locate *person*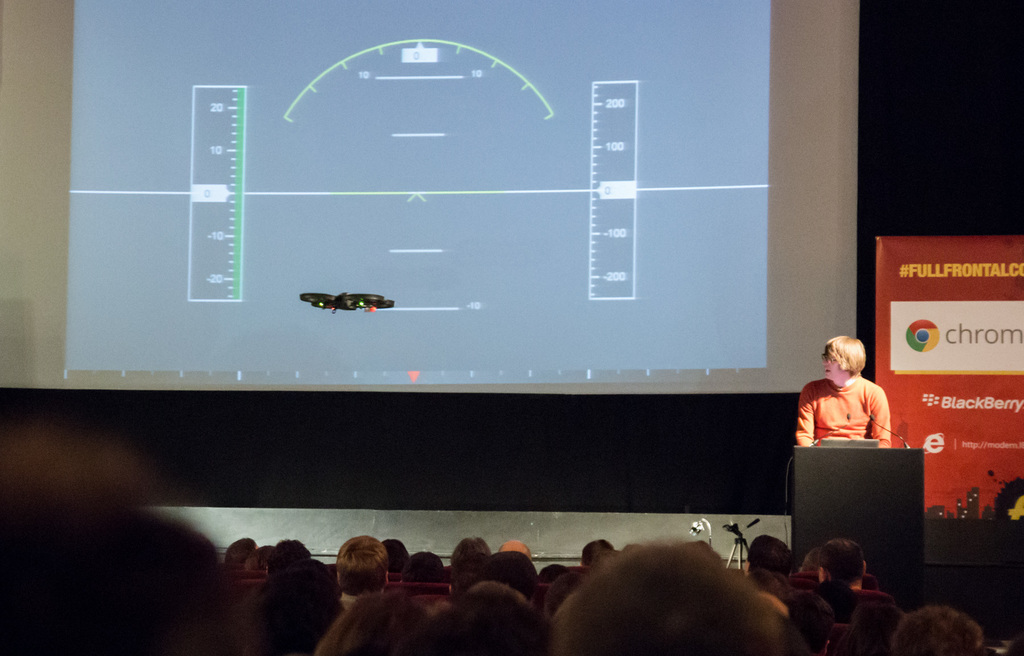
<box>993,473,1023,523</box>
